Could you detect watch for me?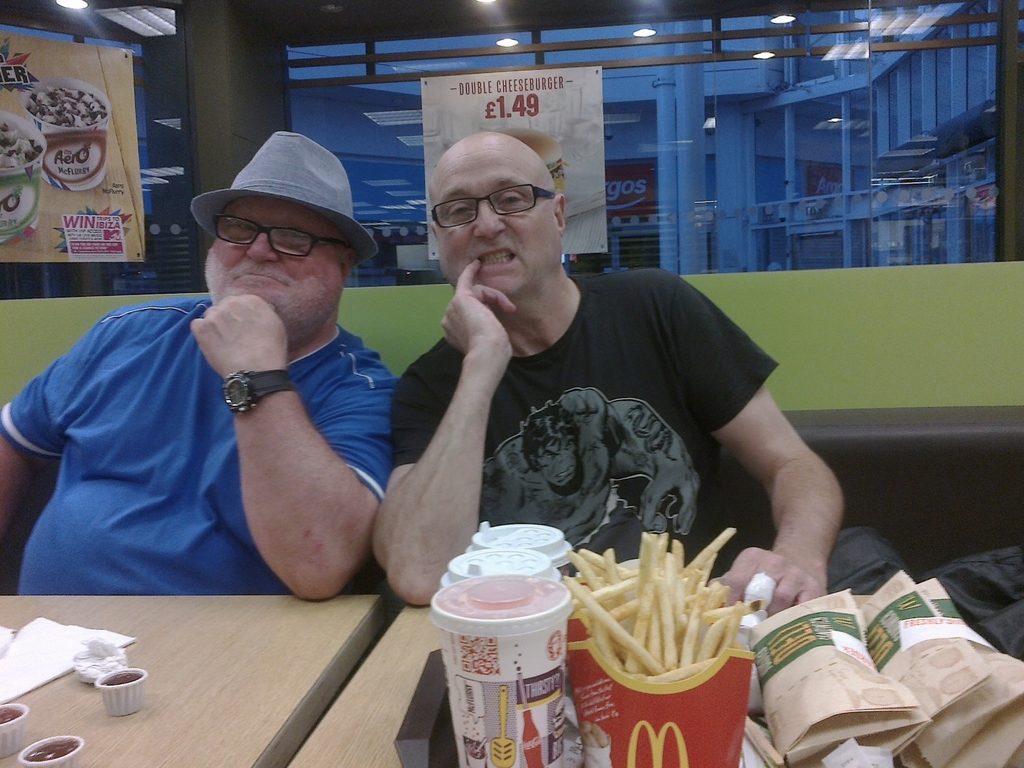
Detection result: Rect(222, 367, 294, 417).
